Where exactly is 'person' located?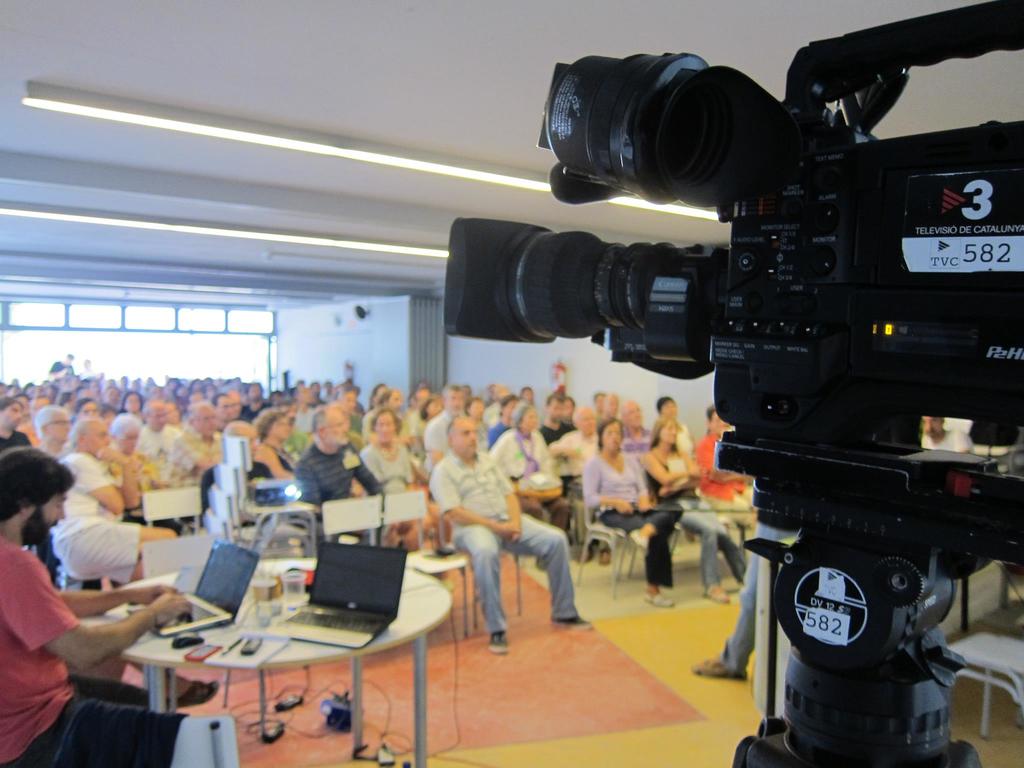
Its bounding box is left=694, top=407, right=752, bottom=522.
